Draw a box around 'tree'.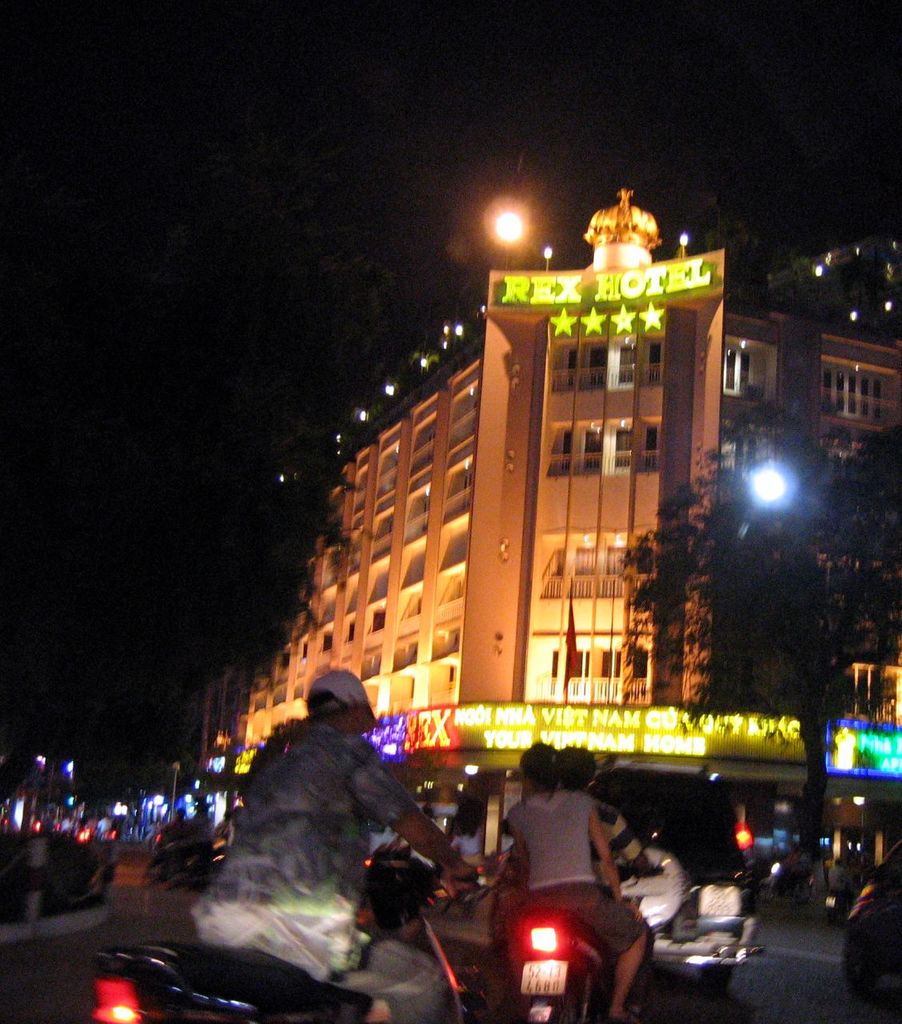
<bbox>605, 391, 901, 824</bbox>.
